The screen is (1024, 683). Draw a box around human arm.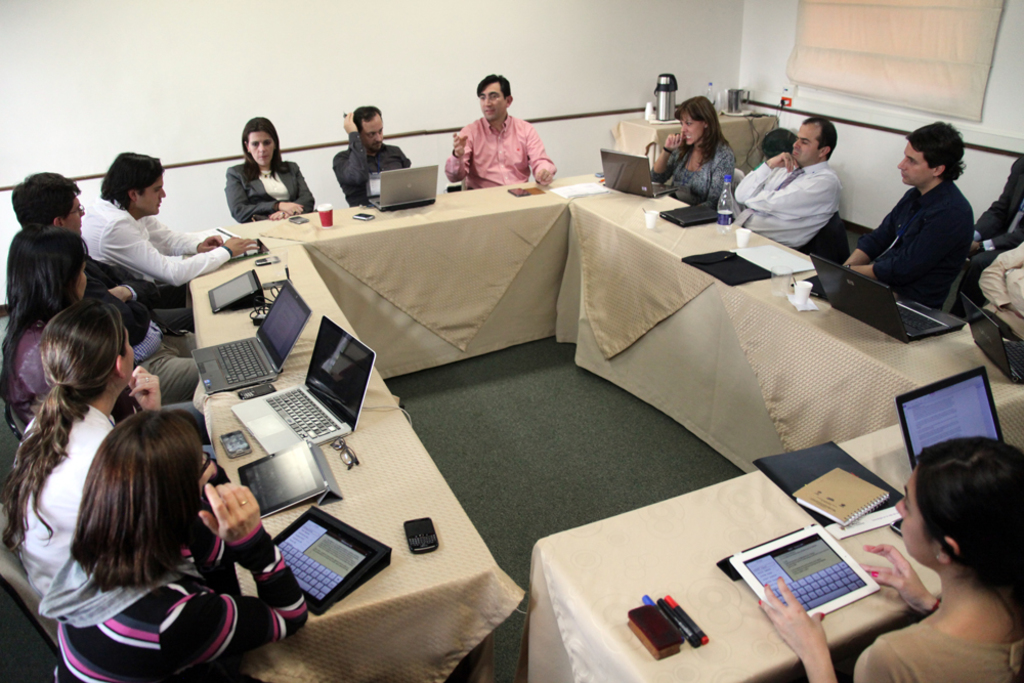
(x1=751, y1=577, x2=850, y2=682).
